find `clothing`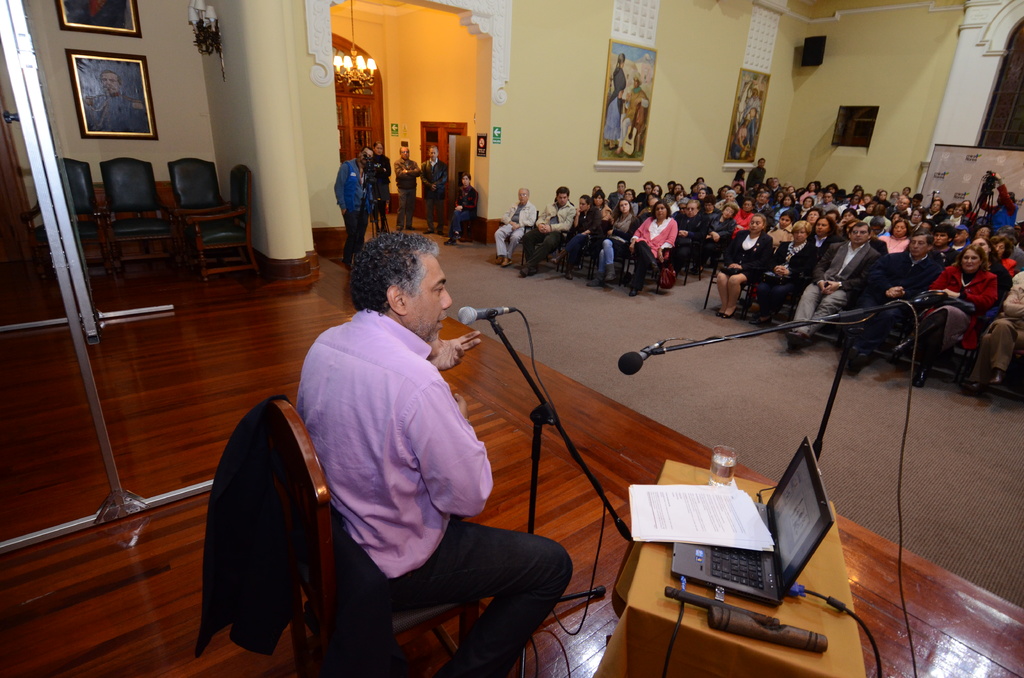
247,295,538,649
